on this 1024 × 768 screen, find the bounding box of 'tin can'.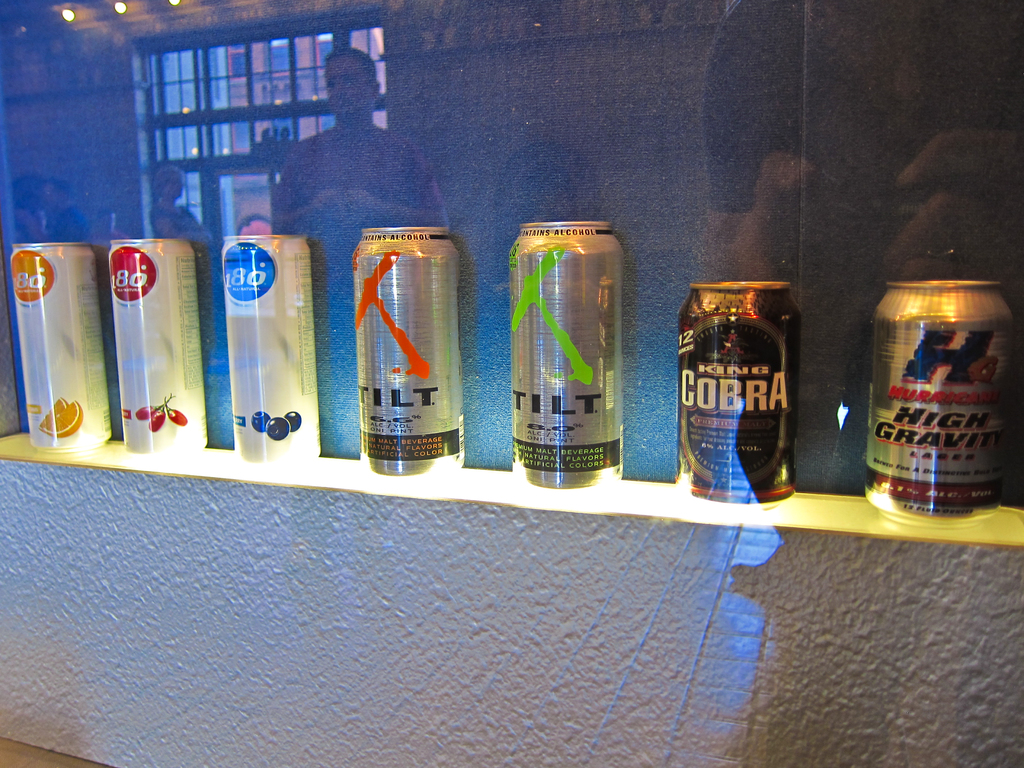
Bounding box: bbox=[670, 278, 809, 511].
